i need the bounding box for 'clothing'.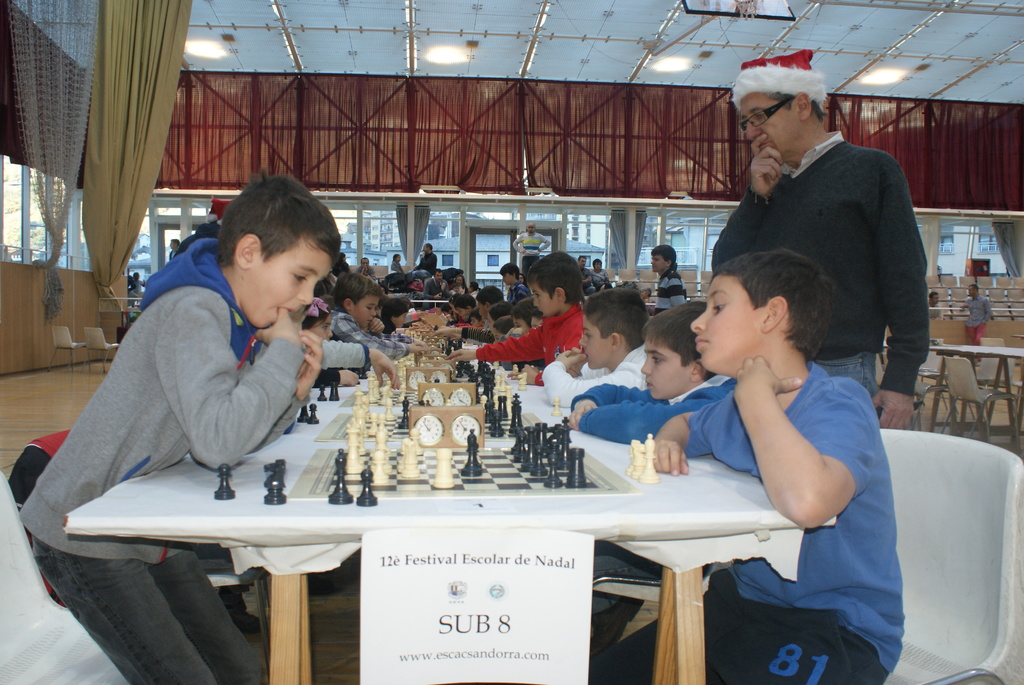
Here it is: x1=36, y1=539, x2=275, y2=684.
